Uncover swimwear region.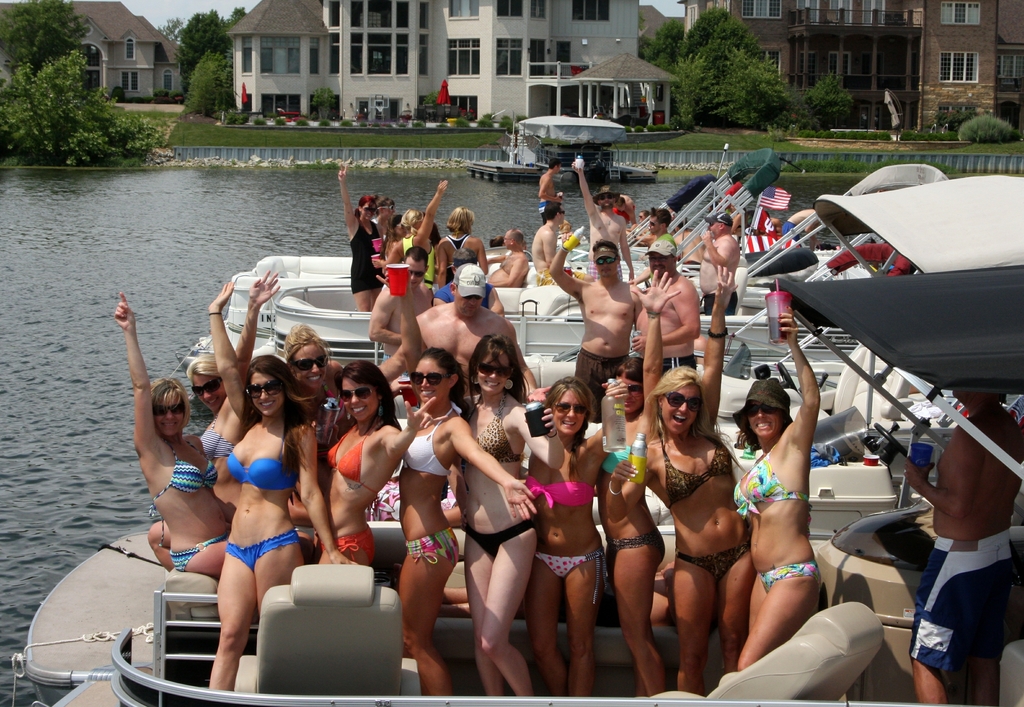
Uncovered: {"left": 528, "top": 545, "right": 616, "bottom": 612}.
